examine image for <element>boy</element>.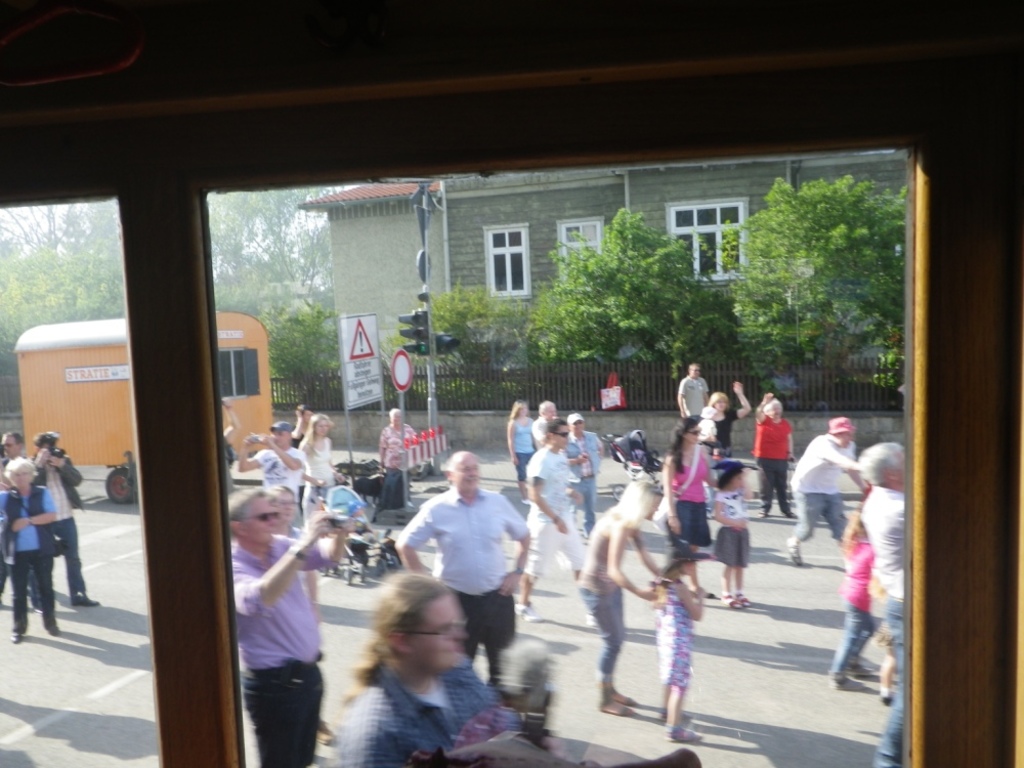
Examination result: 332:584:524:767.
